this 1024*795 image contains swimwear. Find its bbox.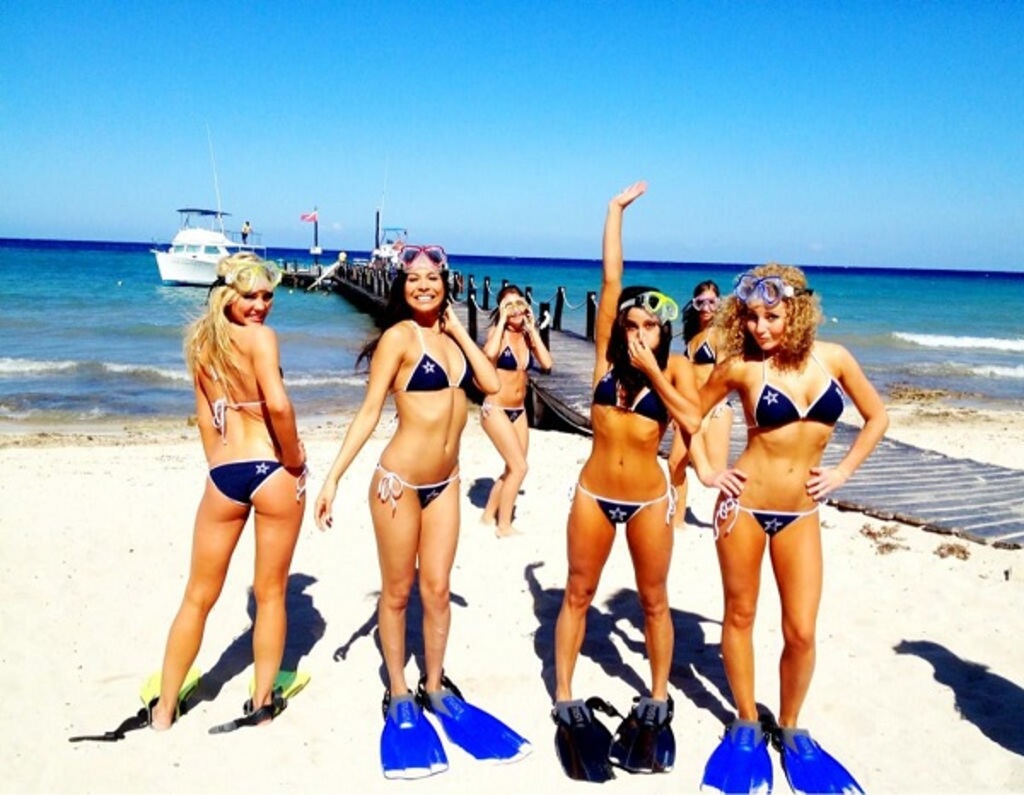
bbox(744, 353, 852, 437).
